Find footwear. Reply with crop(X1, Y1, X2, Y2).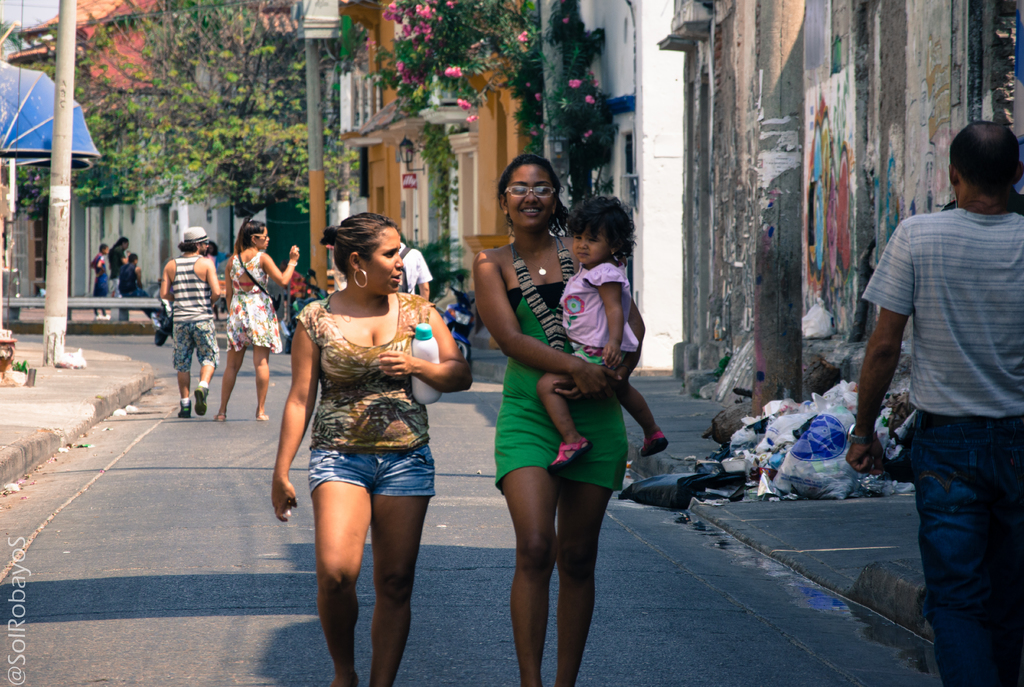
crop(193, 389, 209, 417).
